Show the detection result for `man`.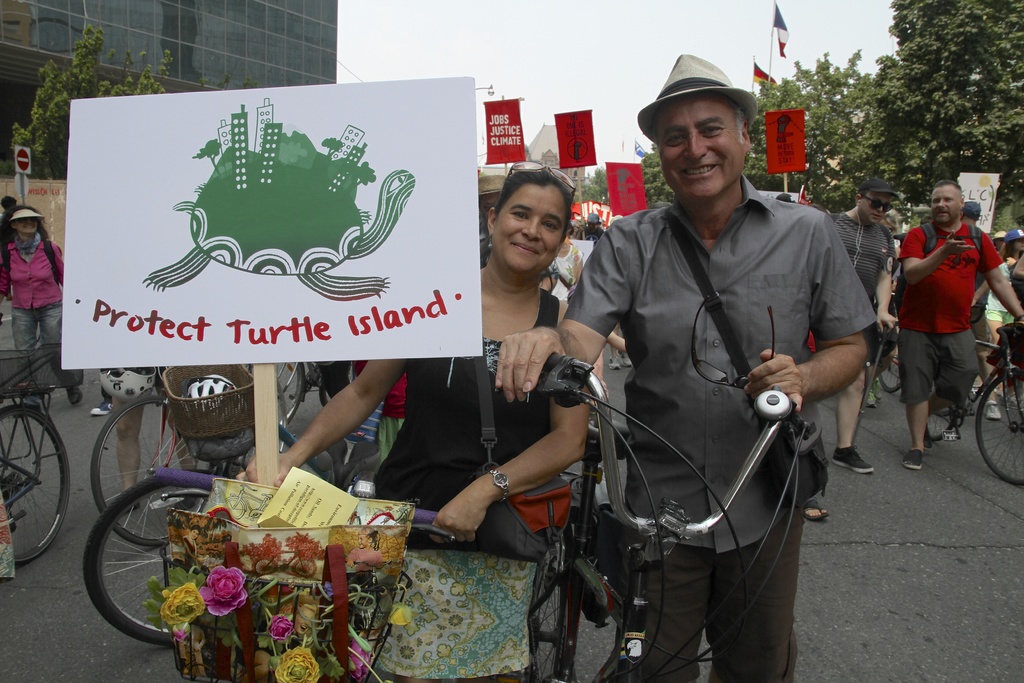
Rect(523, 80, 860, 660).
